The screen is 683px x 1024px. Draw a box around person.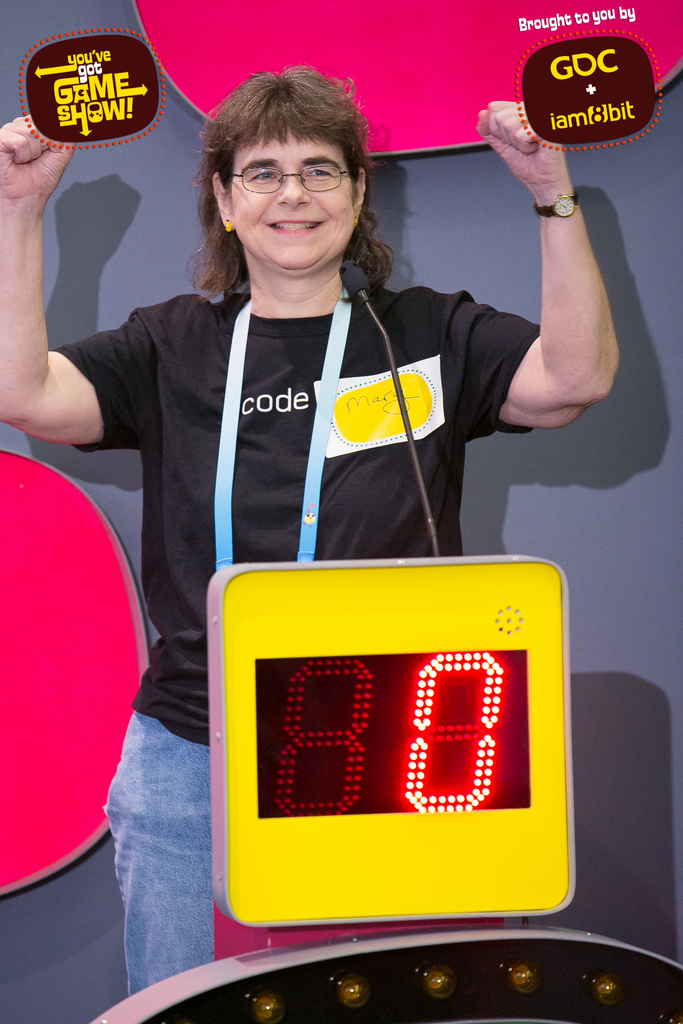
(0, 65, 628, 998).
